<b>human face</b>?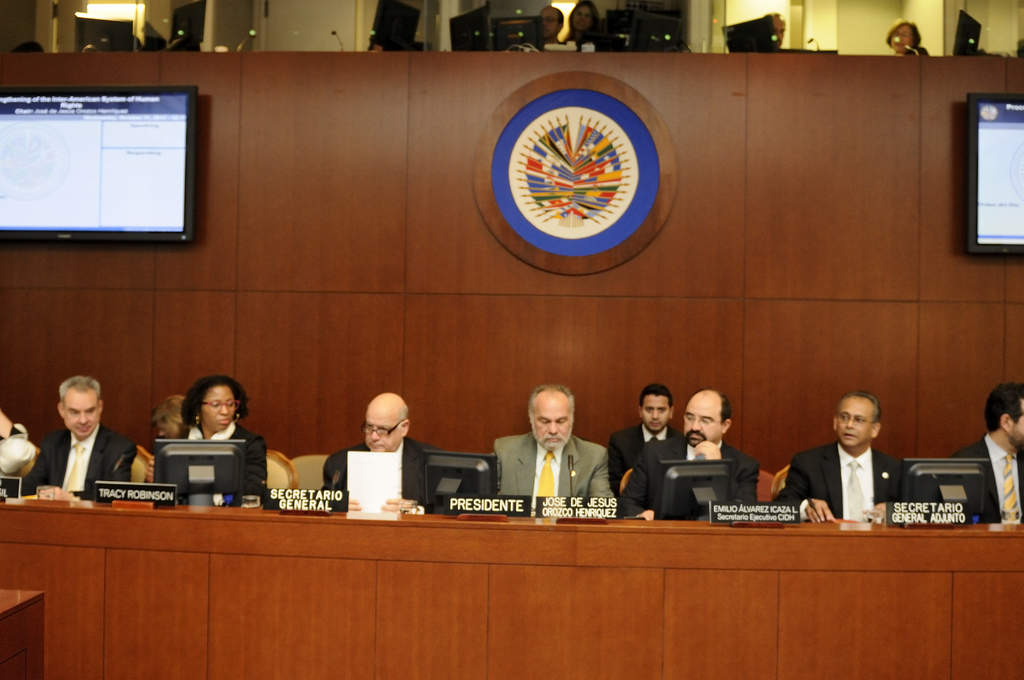
644, 396, 673, 430
